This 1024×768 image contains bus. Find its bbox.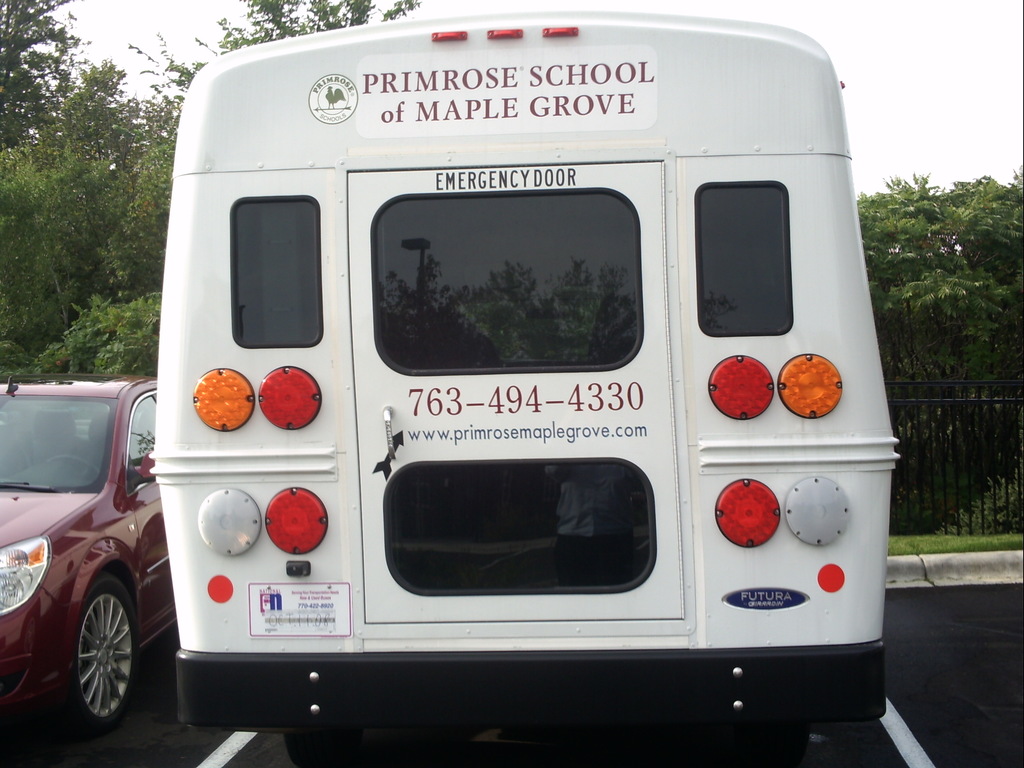
left=150, top=9, right=895, bottom=767.
